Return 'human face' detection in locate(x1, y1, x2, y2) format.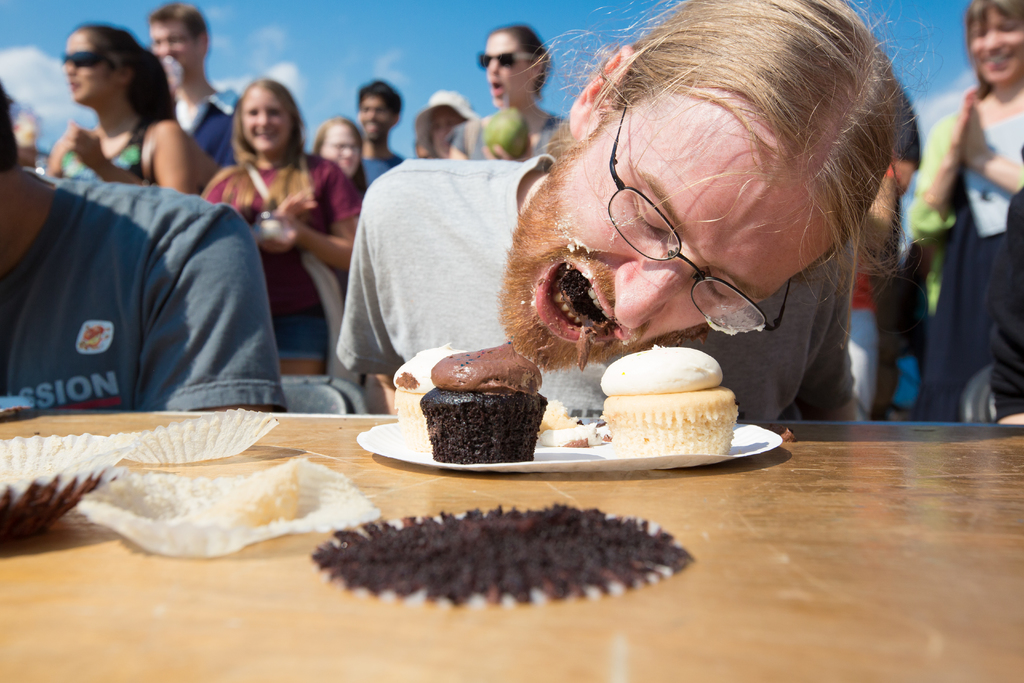
locate(500, 90, 834, 371).
